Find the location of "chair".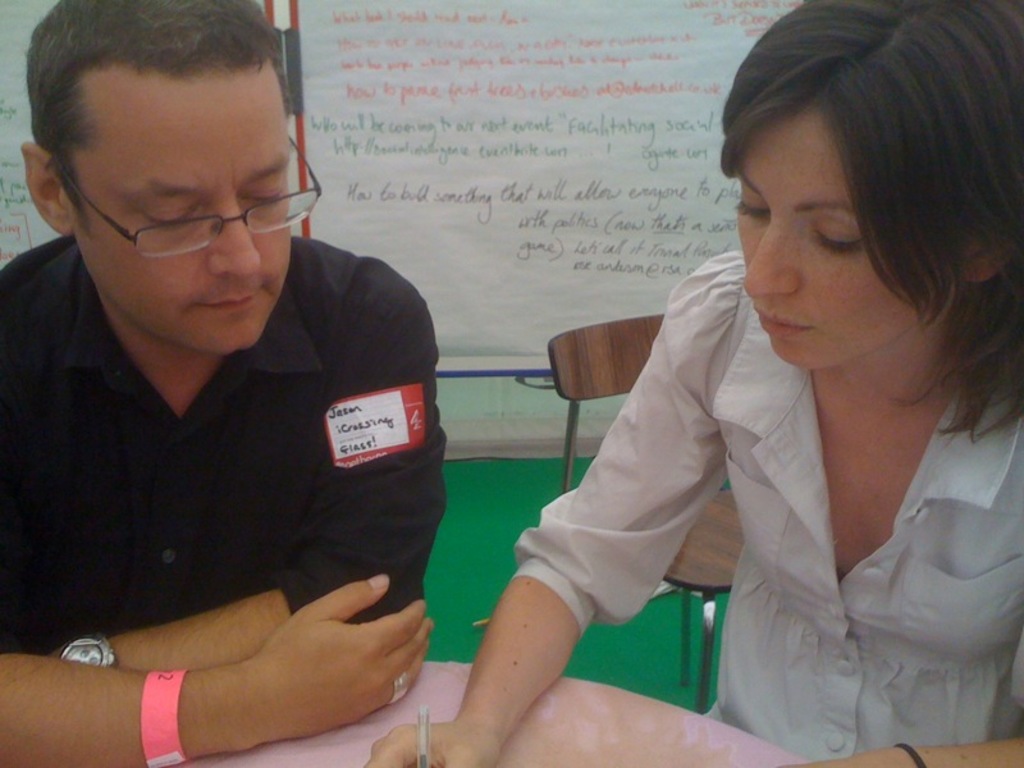
Location: l=531, t=310, r=751, b=712.
